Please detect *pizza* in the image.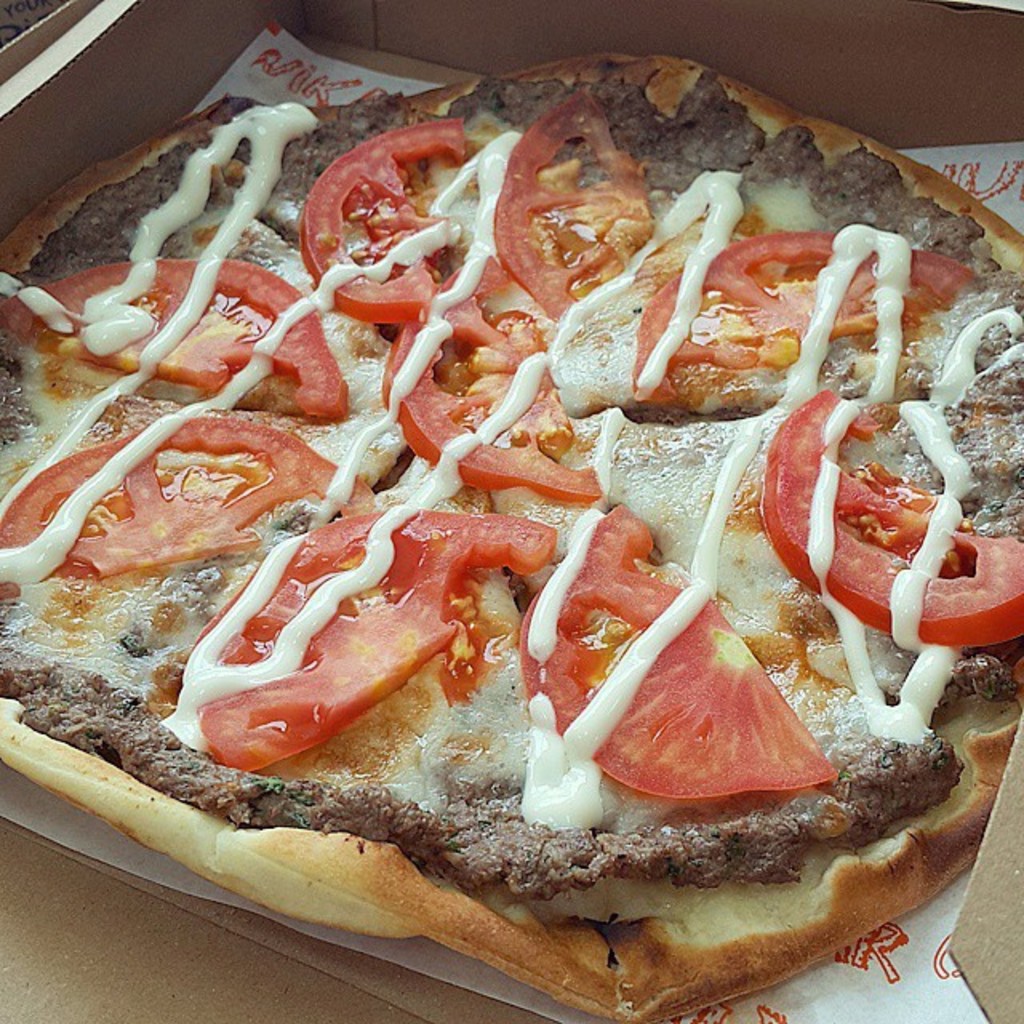
[x1=0, y1=54, x2=1022, y2=1022].
